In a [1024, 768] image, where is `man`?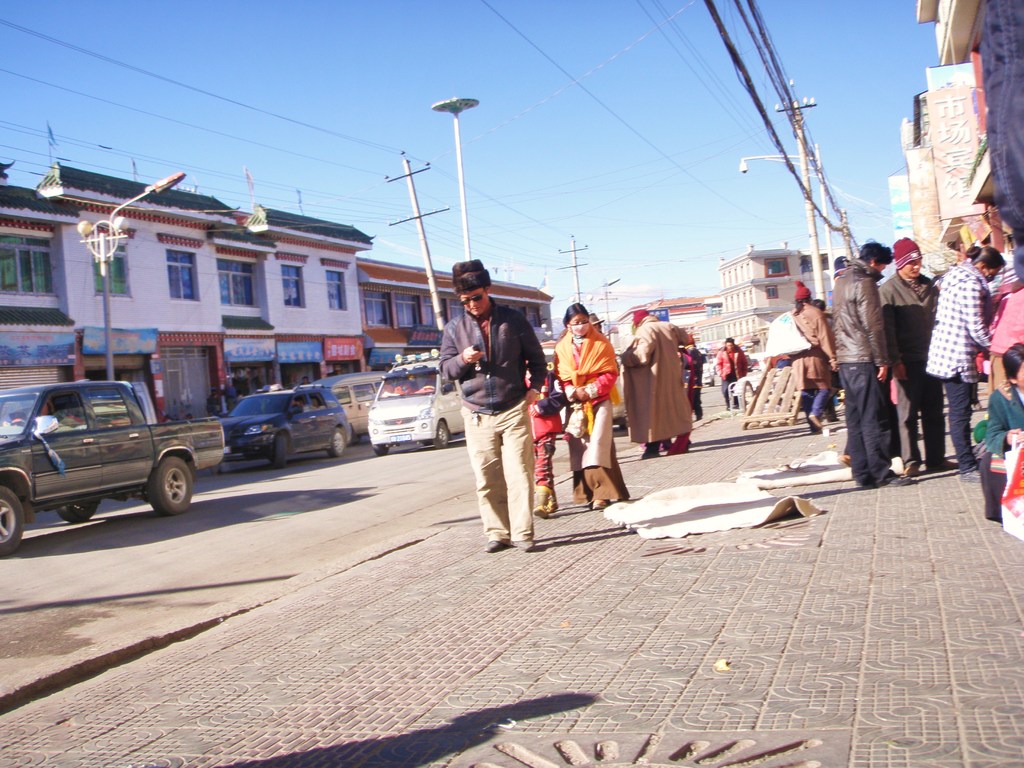
rect(447, 267, 551, 569).
